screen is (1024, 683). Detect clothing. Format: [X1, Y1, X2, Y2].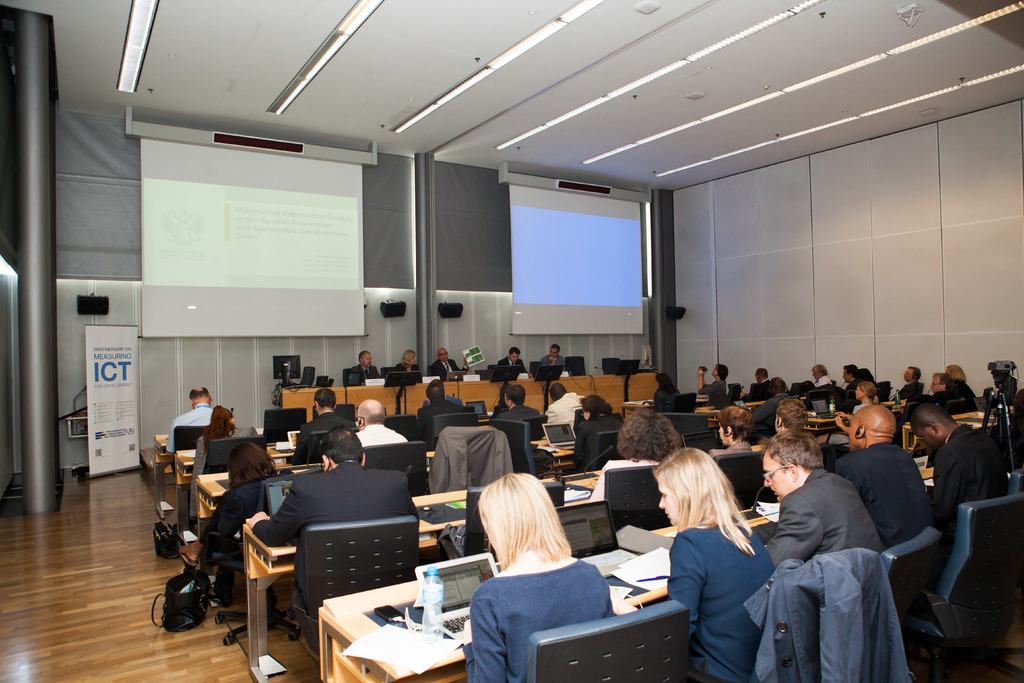
[497, 404, 543, 438].
